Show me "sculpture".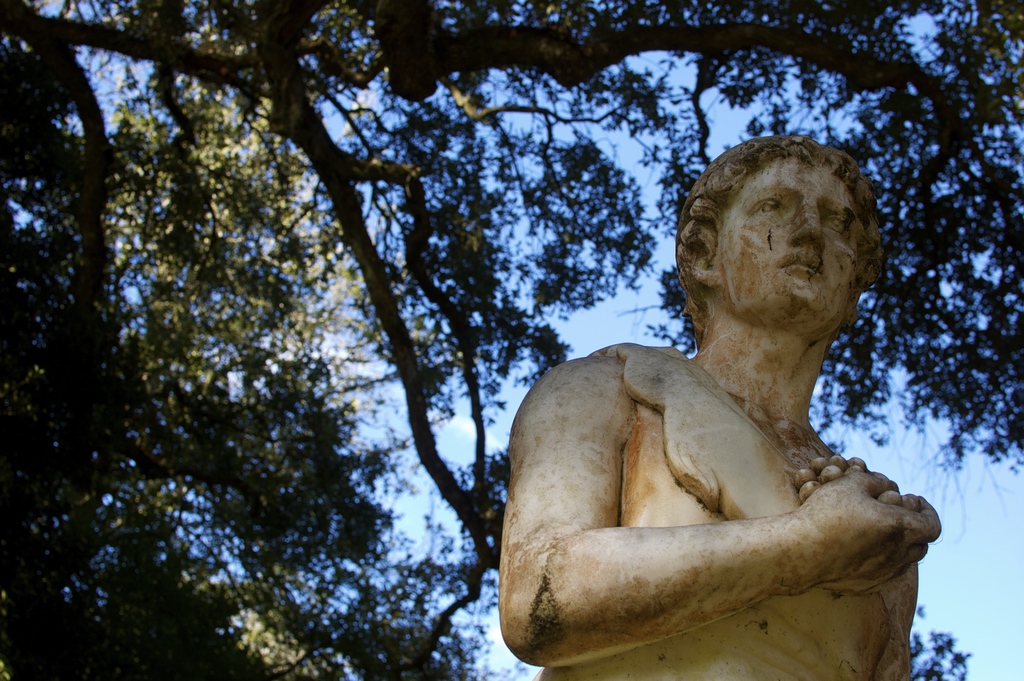
"sculpture" is here: 494:120:940:680.
